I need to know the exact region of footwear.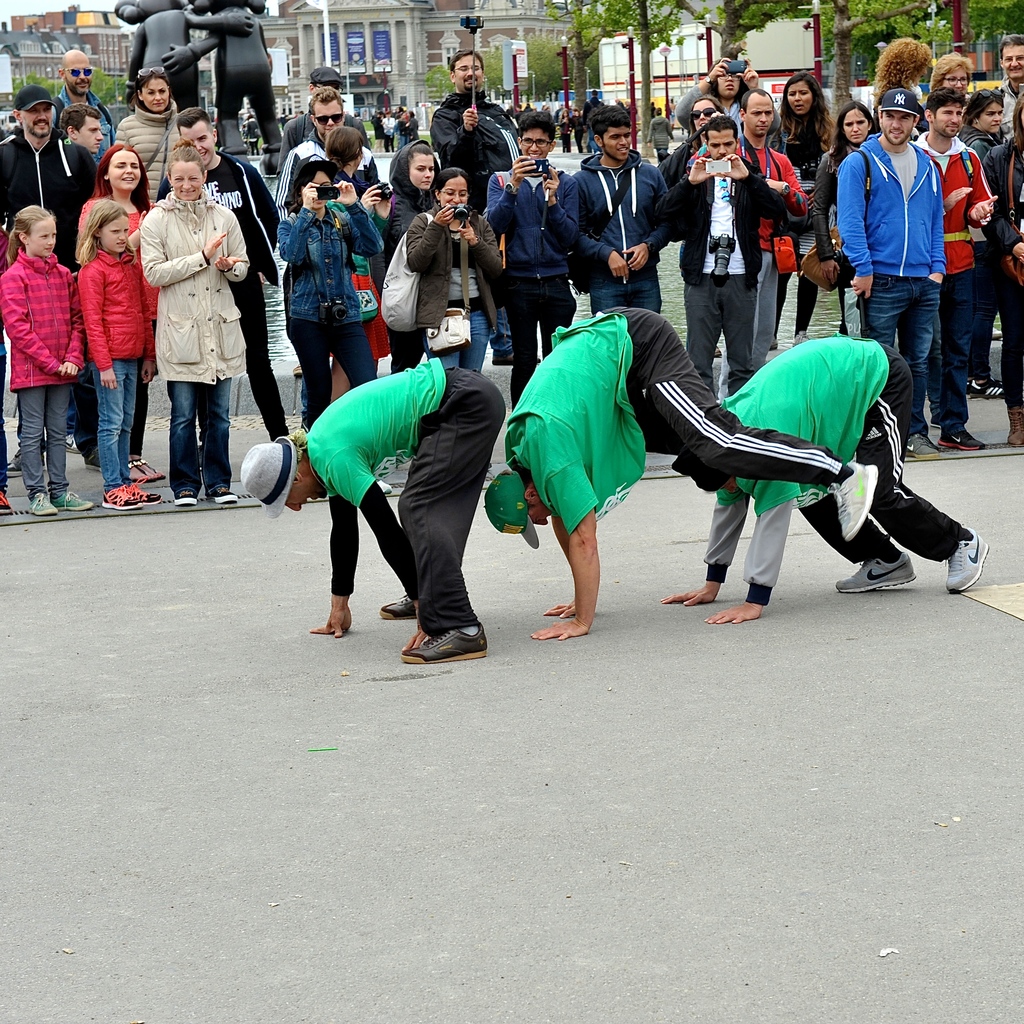
Region: 767:335:780:348.
